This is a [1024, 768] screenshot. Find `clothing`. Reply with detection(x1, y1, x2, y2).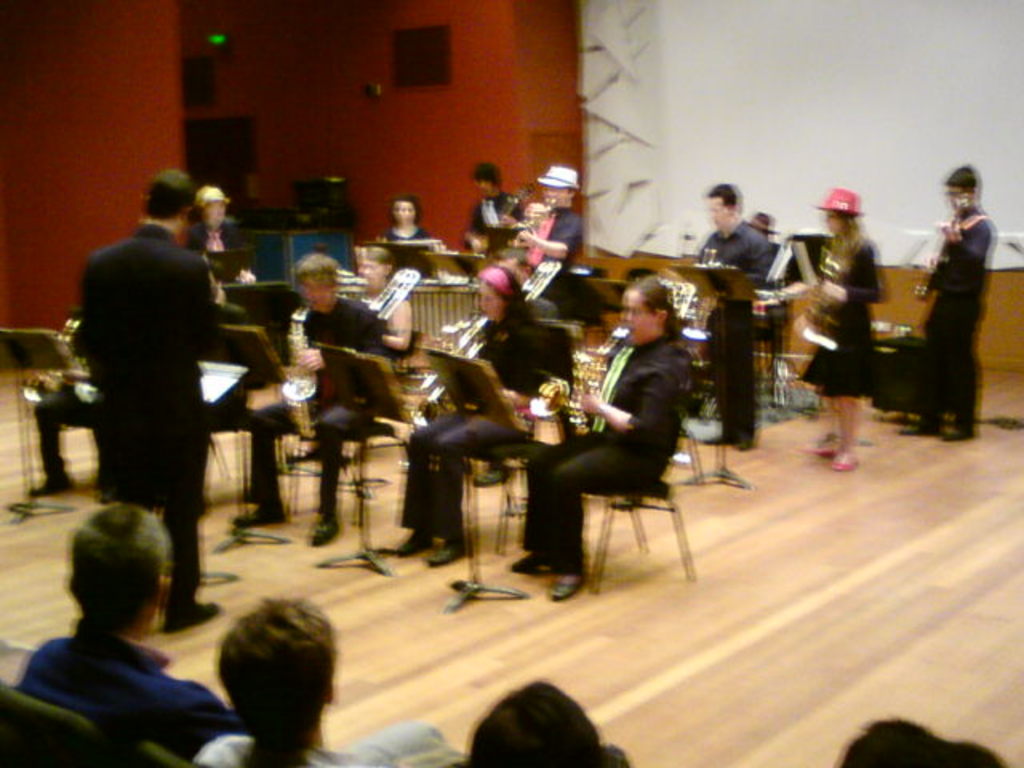
detection(11, 629, 235, 763).
